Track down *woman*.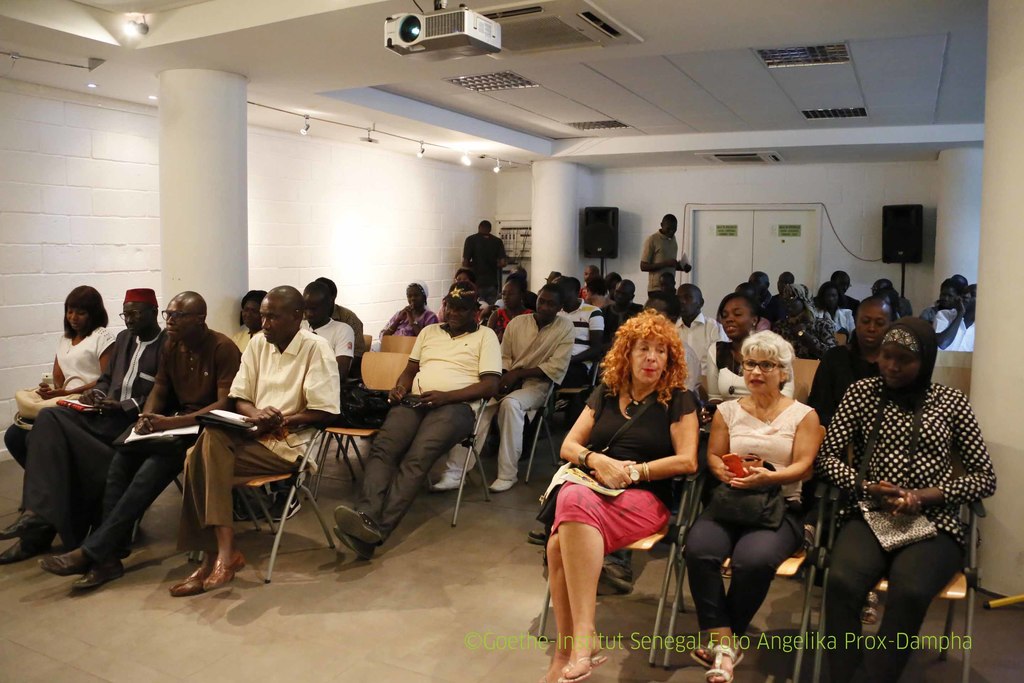
Tracked to select_region(439, 265, 486, 323).
